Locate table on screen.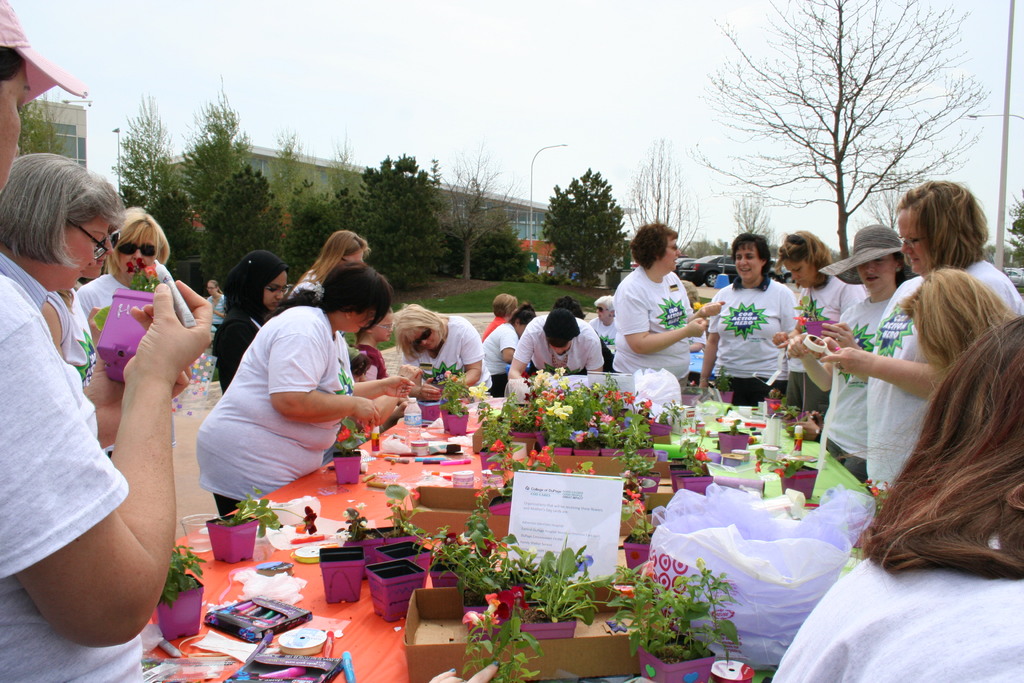
On screen at (138, 386, 877, 682).
